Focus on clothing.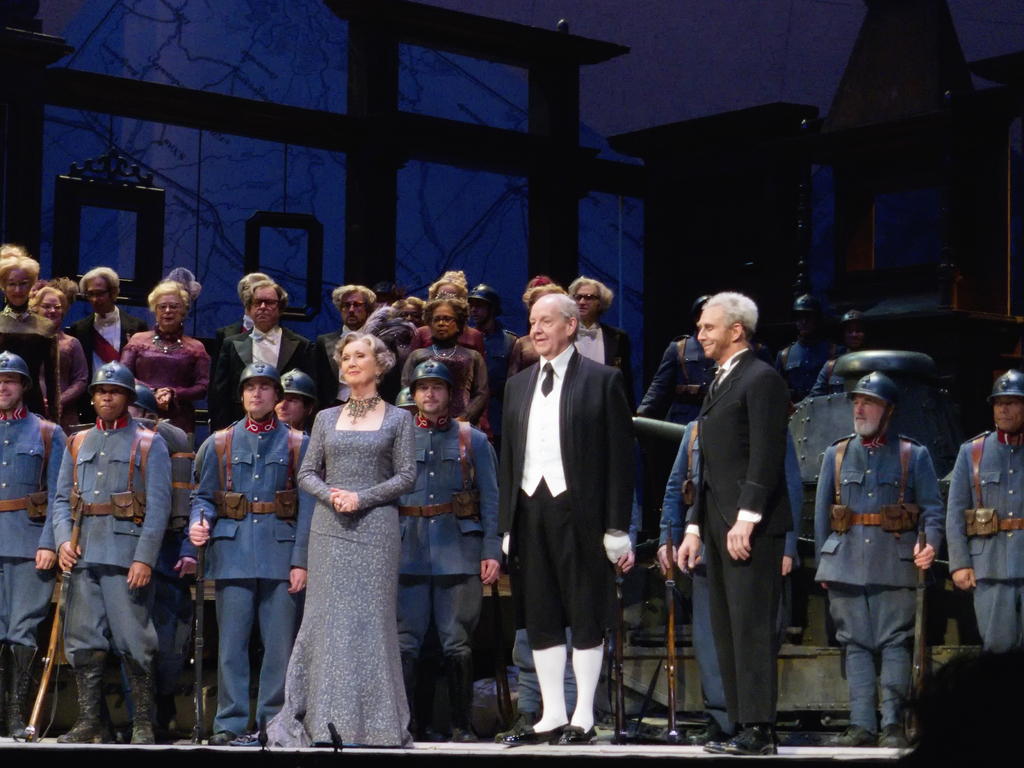
Focused at left=495, top=347, right=633, bottom=648.
